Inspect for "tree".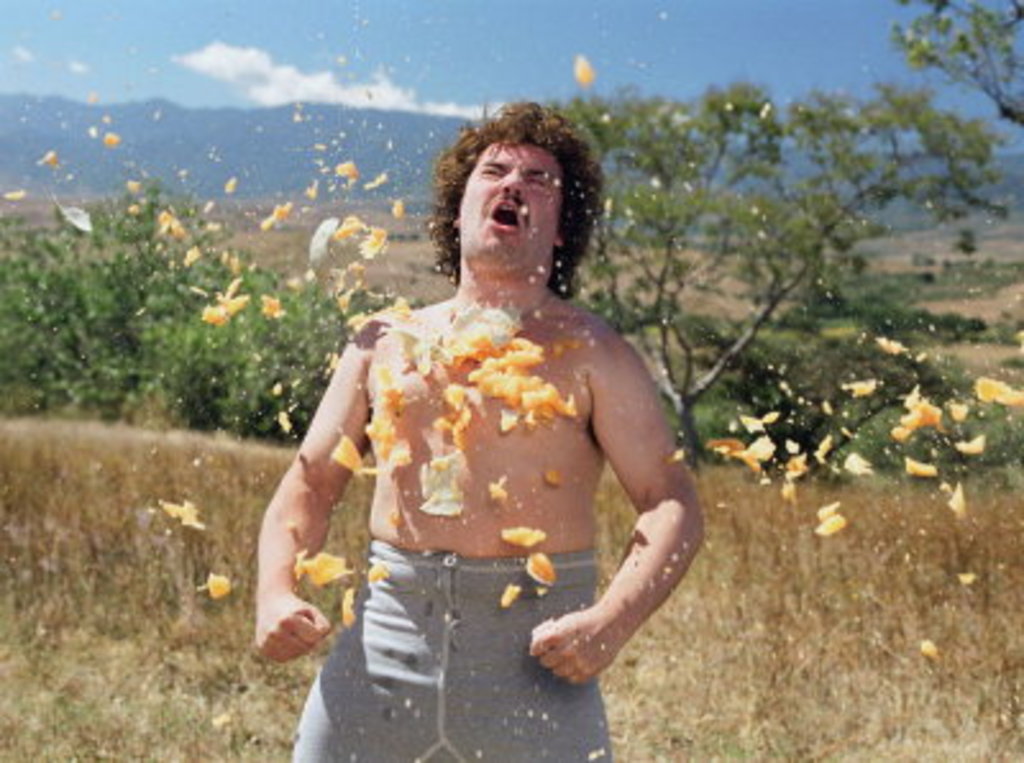
Inspection: <box>648,108,970,471</box>.
